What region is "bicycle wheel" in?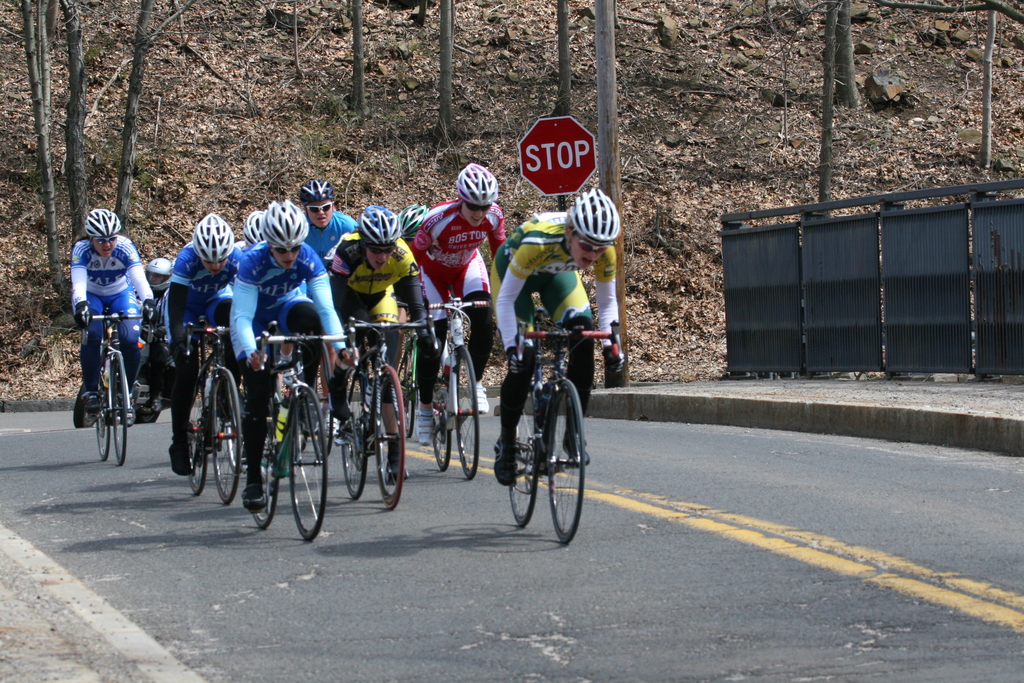
region(375, 363, 399, 516).
